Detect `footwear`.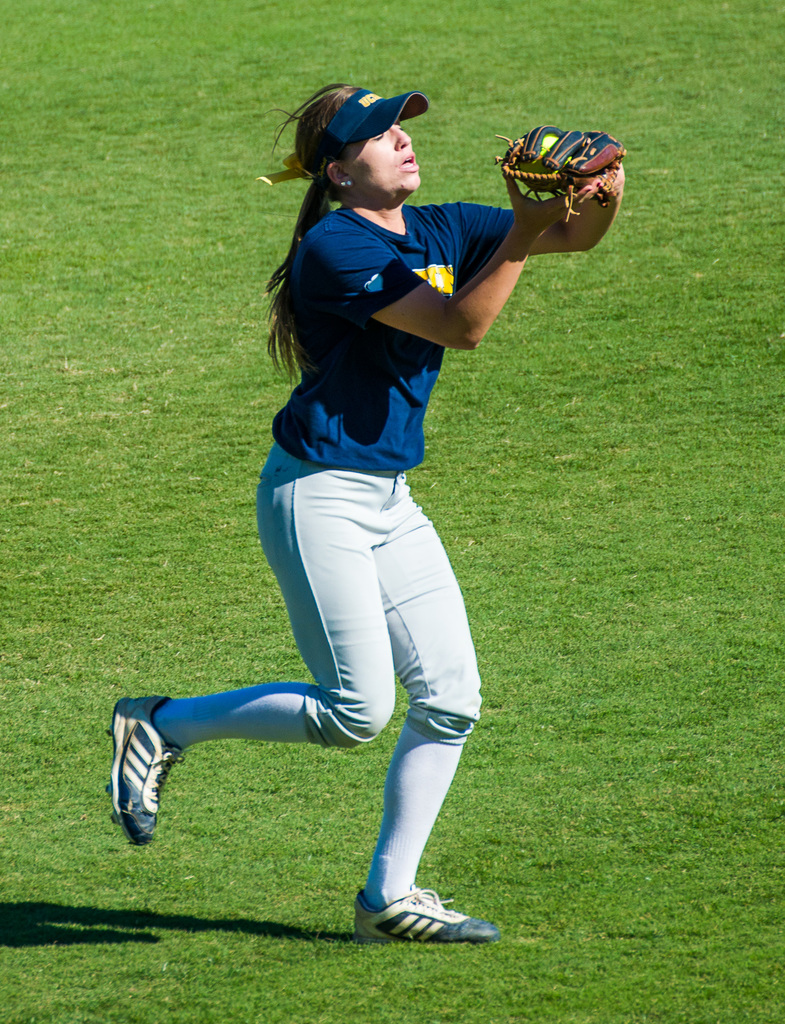
Detected at box(109, 691, 178, 846).
